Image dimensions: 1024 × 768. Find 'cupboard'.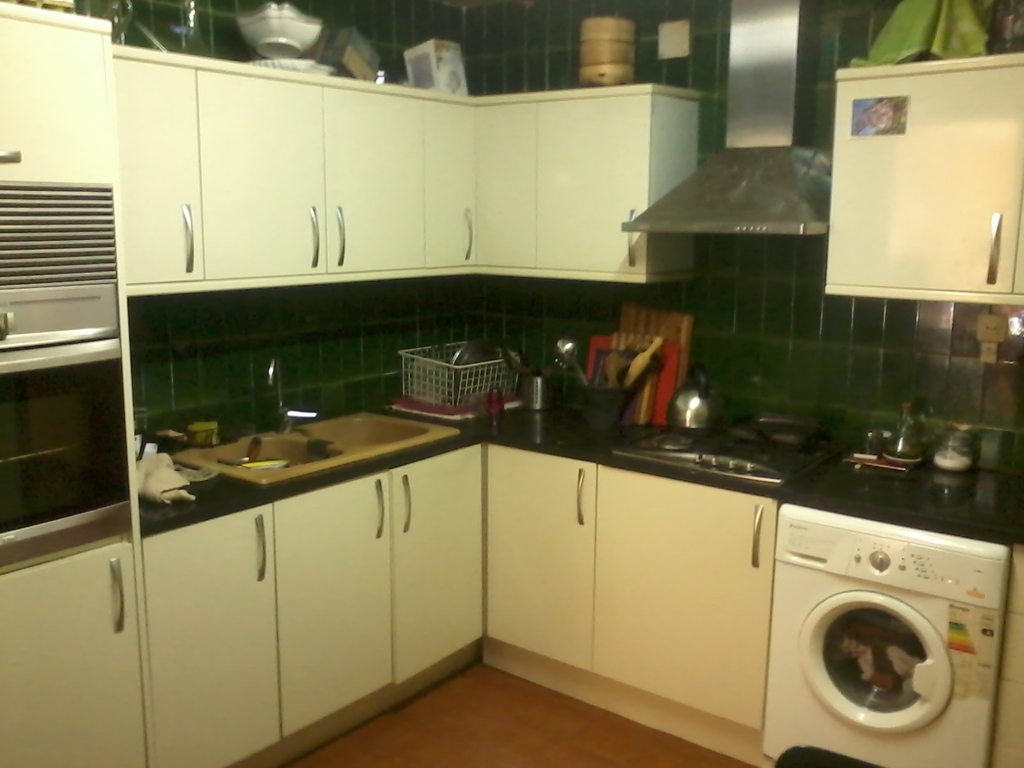
crop(134, 52, 701, 298).
